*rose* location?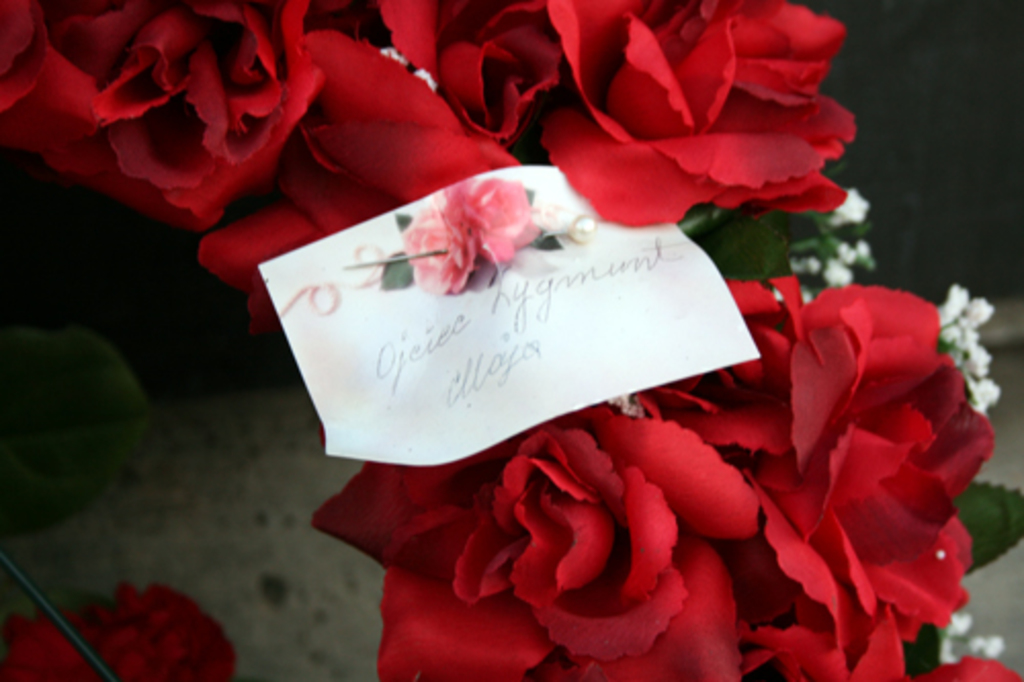
Rect(0, 0, 324, 242)
